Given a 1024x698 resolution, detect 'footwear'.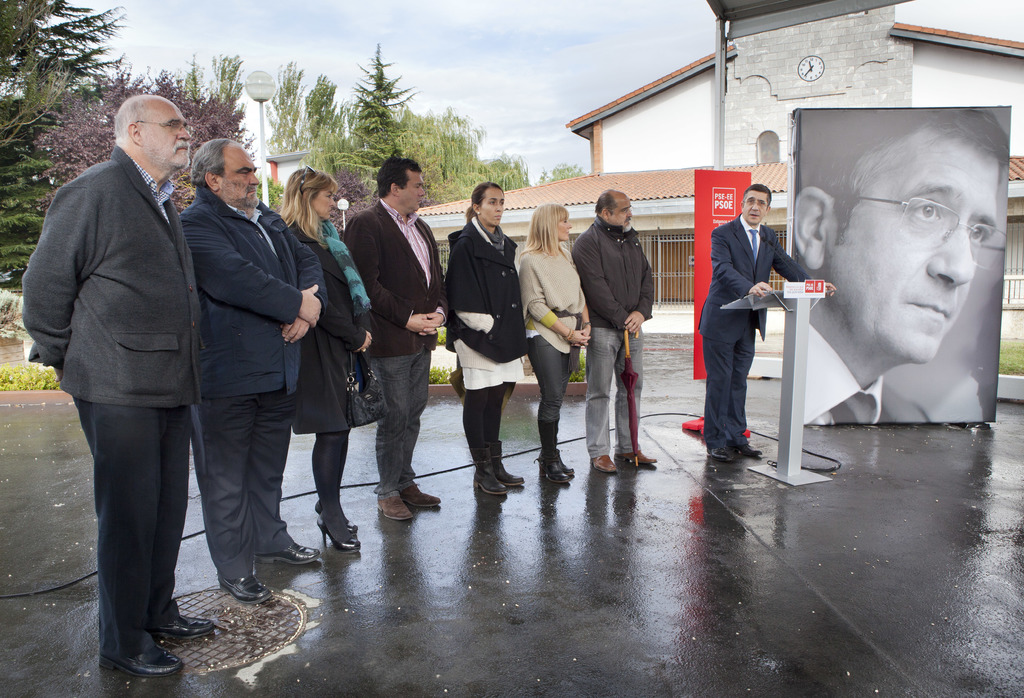
(x1=540, y1=451, x2=575, y2=481).
